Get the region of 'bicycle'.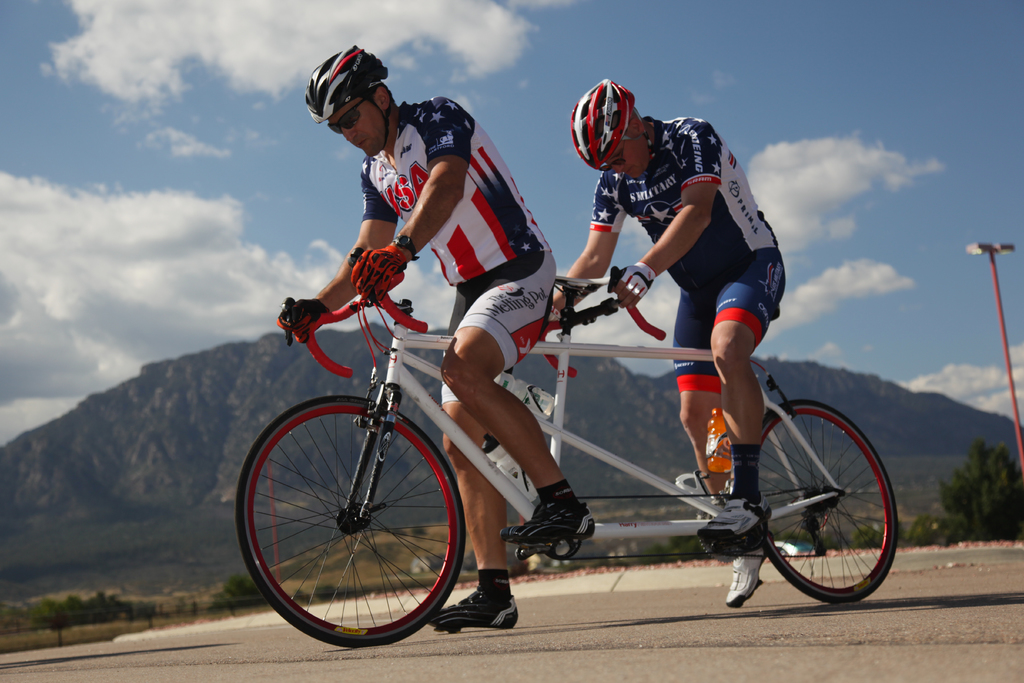
Rect(241, 280, 886, 646).
